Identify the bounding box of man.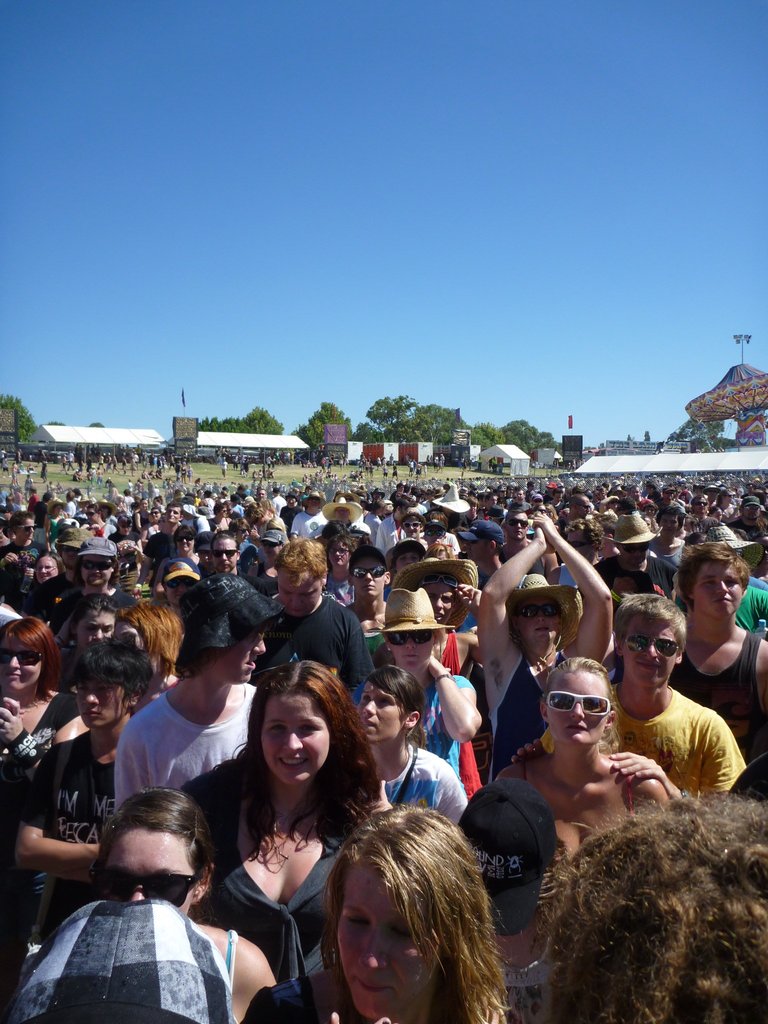
(x1=527, y1=592, x2=755, y2=797).
